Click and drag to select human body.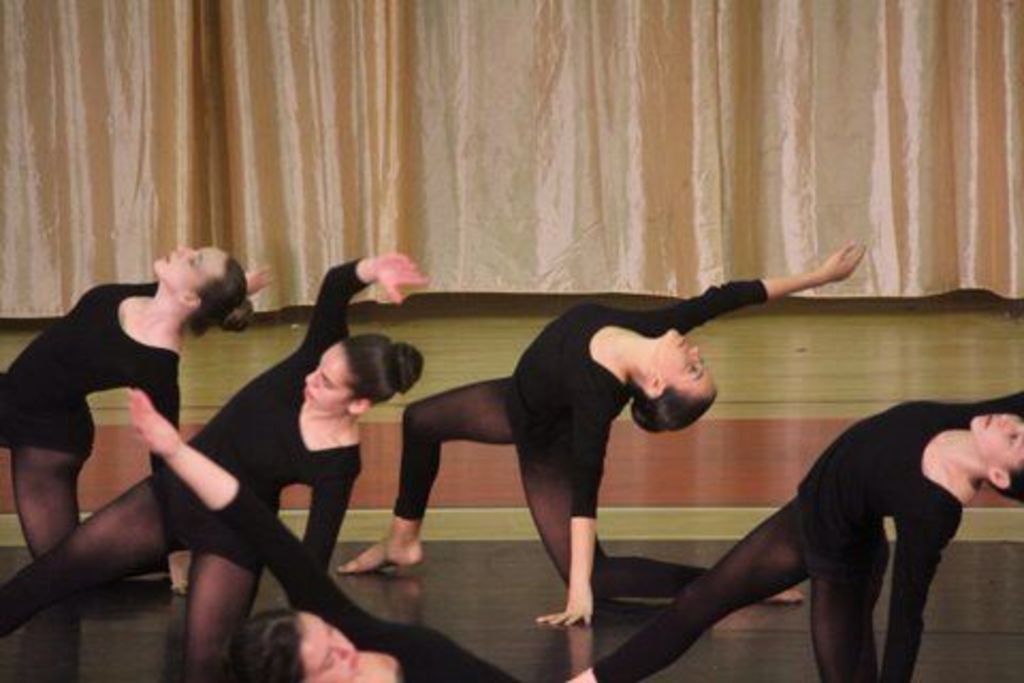
Selection: <bbox>574, 382, 1022, 681</bbox>.
